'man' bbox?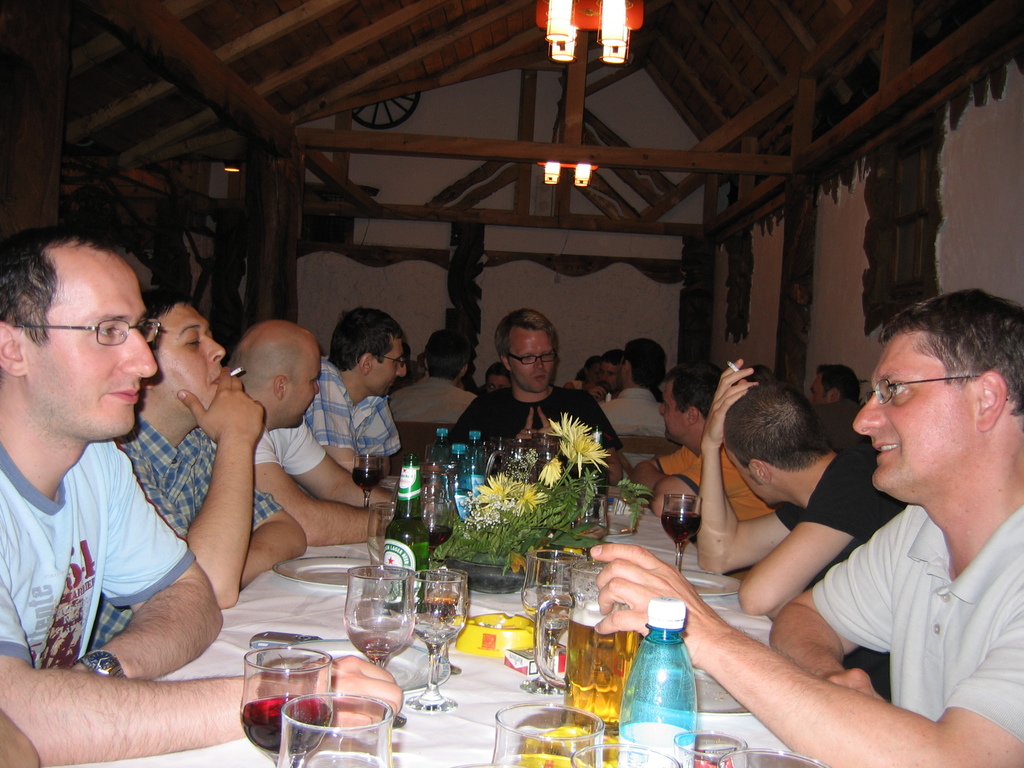
pyautogui.locateOnScreen(627, 357, 779, 525)
